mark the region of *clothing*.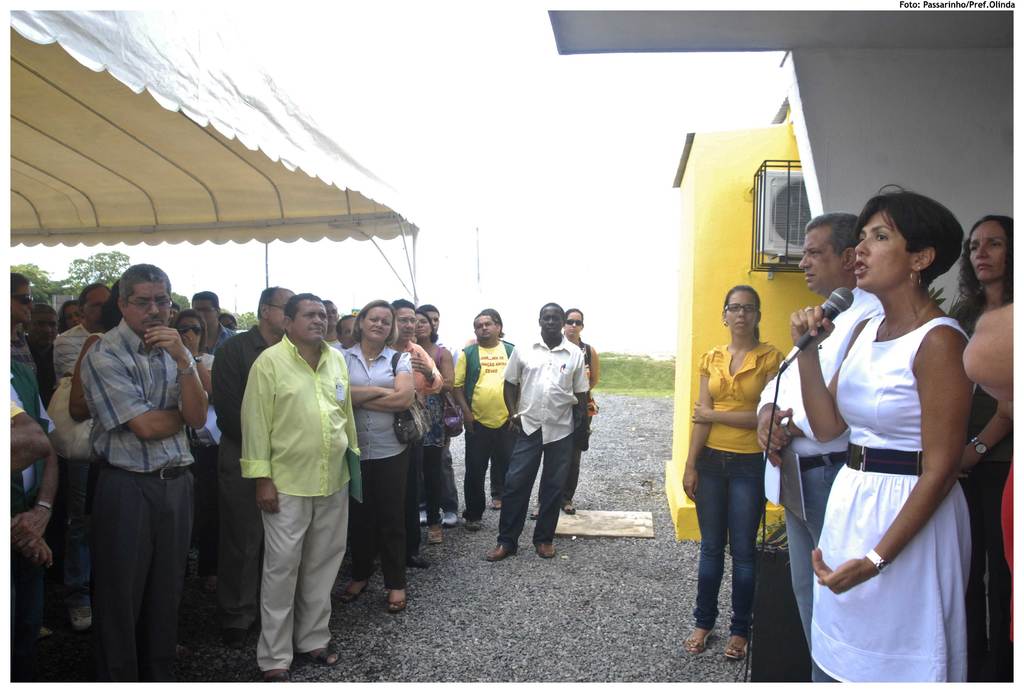
Region: pyautogui.locateOnScreen(458, 340, 515, 519).
